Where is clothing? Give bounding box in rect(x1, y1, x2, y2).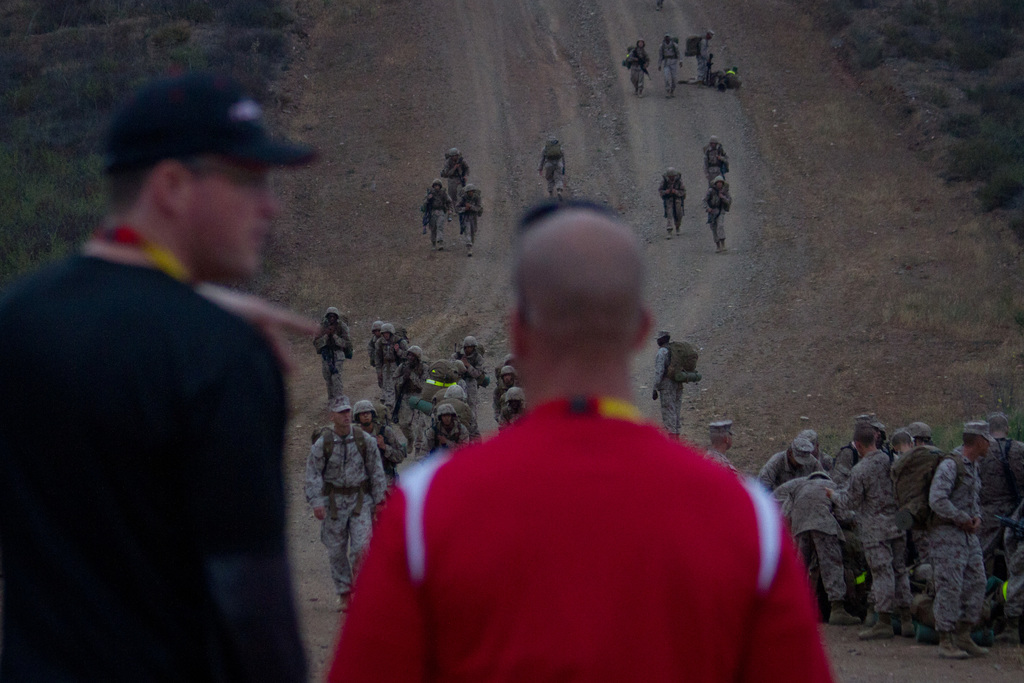
rect(662, 179, 679, 229).
